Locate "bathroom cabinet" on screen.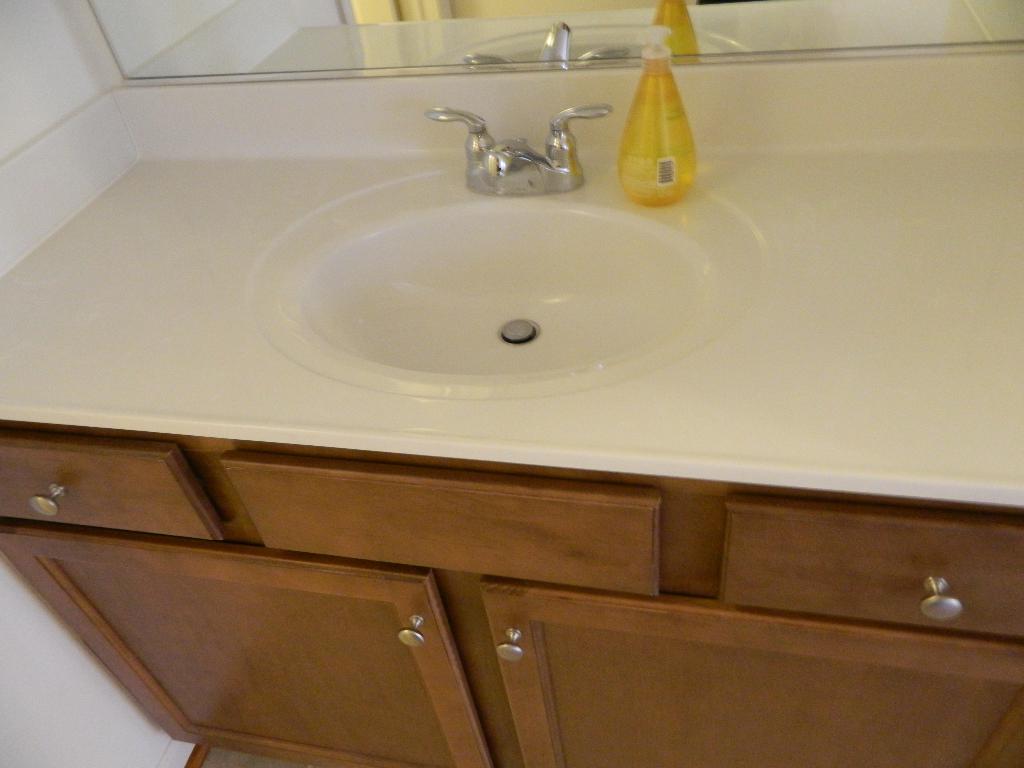
On screen at l=0, t=420, r=1023, b=767.
